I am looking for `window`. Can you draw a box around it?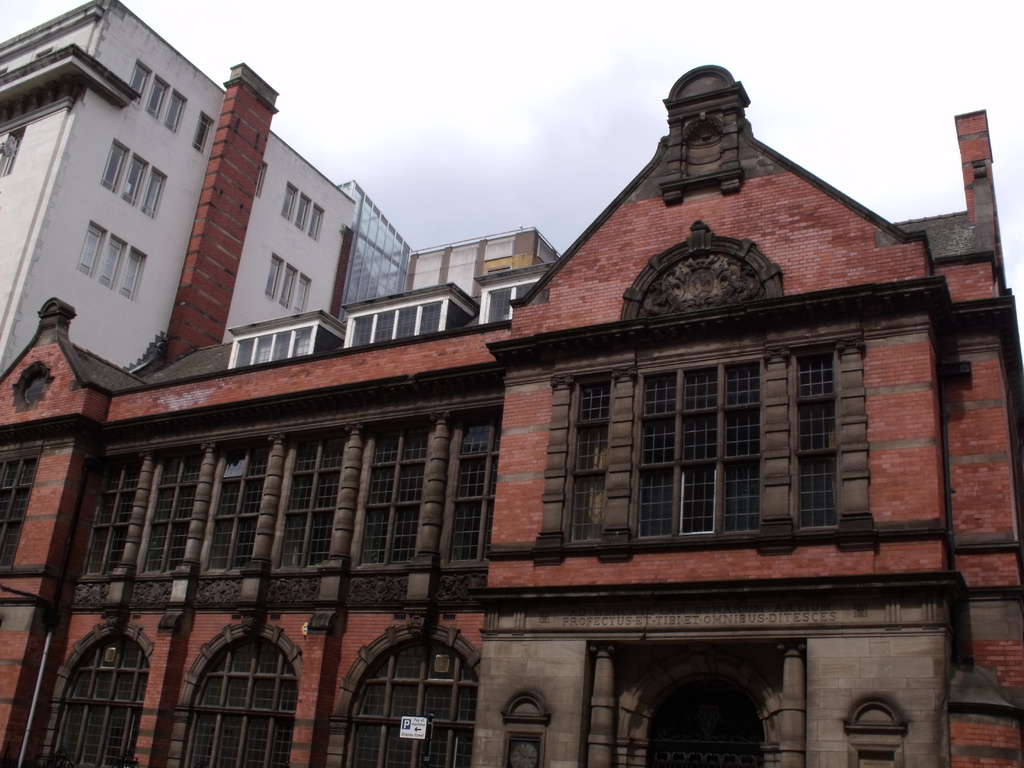
Sure, the bounding box is (x1=136, y1=166, x2=168, y2=220).
